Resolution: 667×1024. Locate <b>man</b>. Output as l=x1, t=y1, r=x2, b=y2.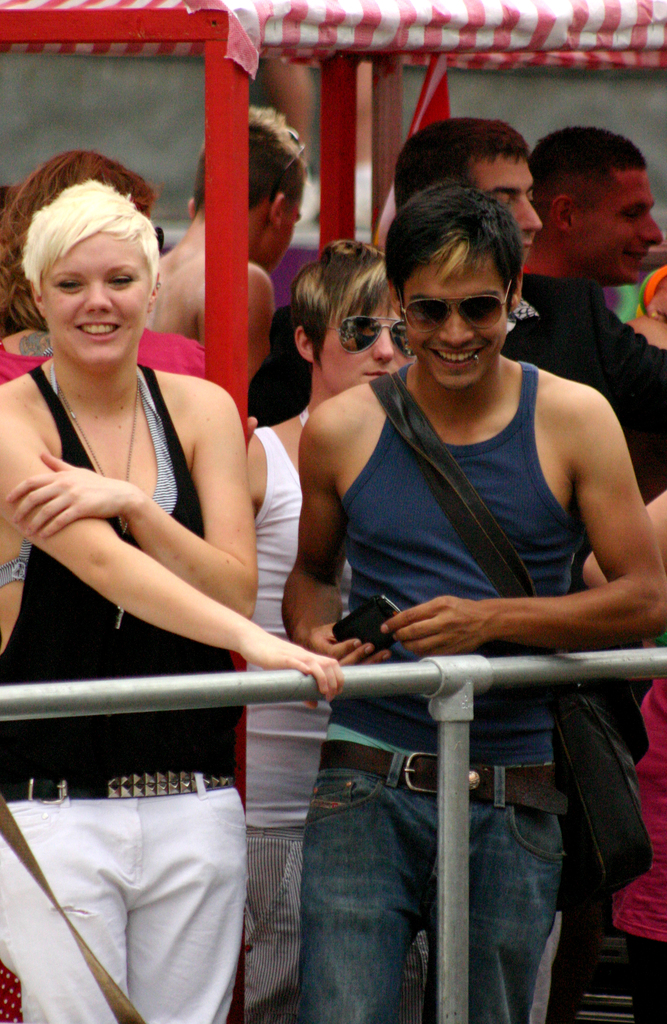
l=233, t=198, r=642, b=984.
